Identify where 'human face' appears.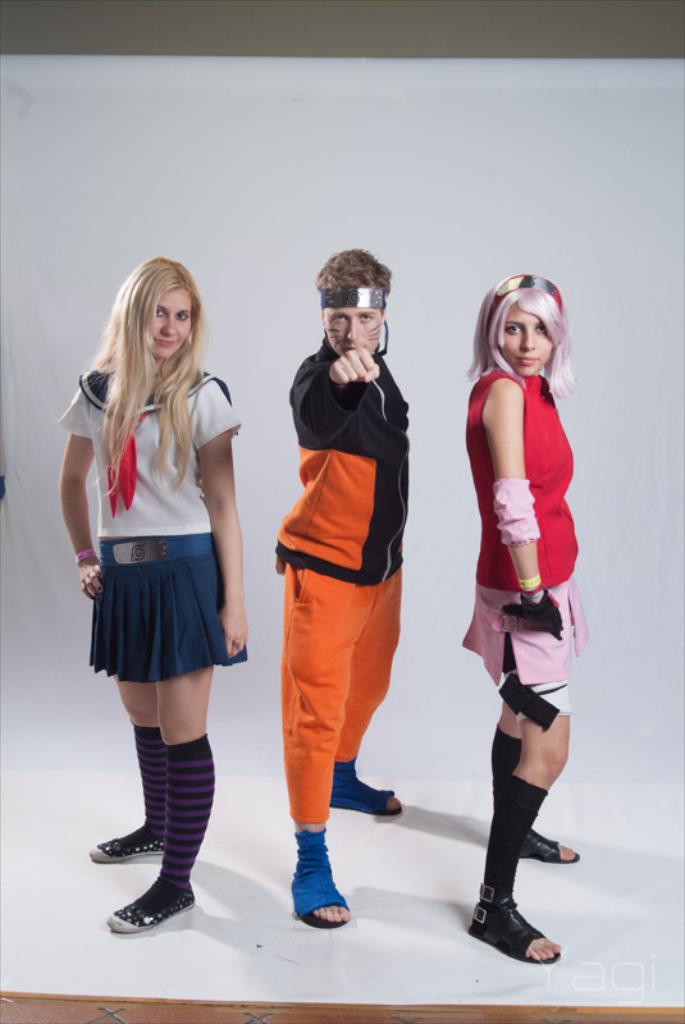
Appears at 496/305/556/376.
